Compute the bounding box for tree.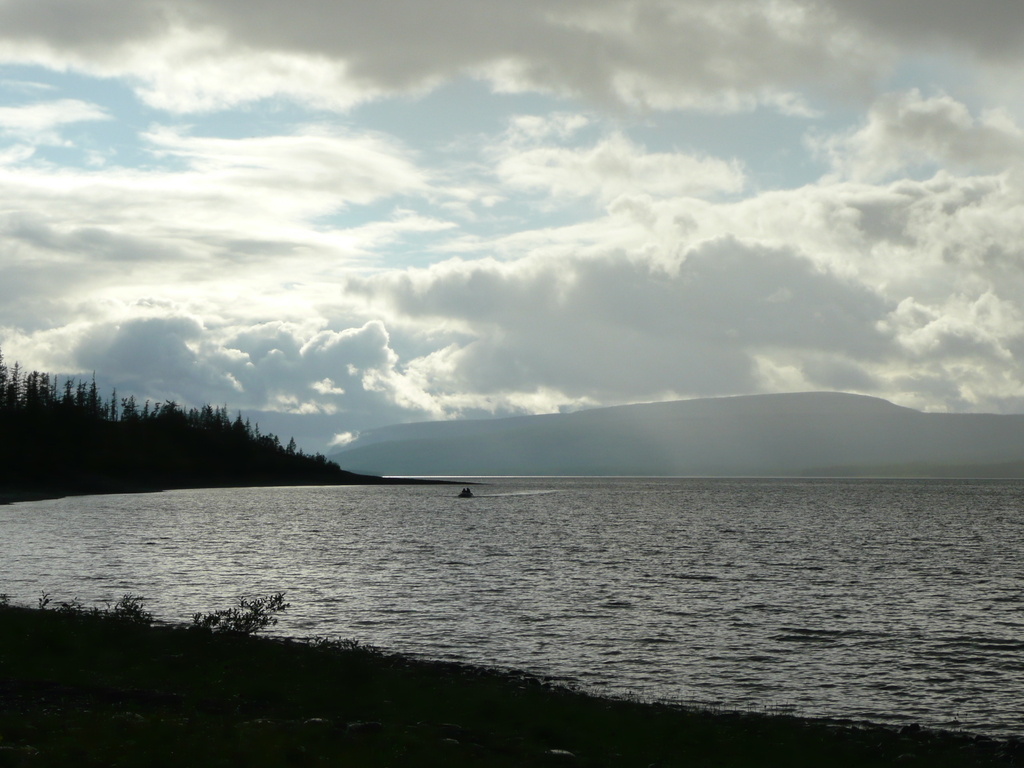
<box>120,393,139,423</box>.
